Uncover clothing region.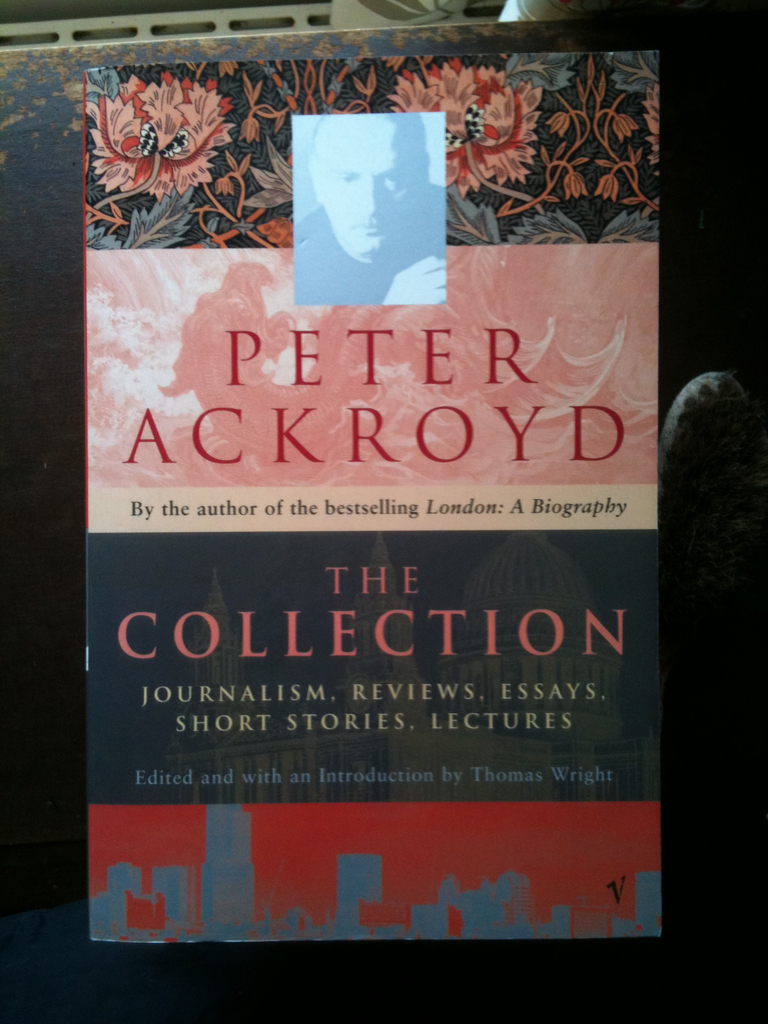
Uncovered: {"left": 291, "top": 170, "right": 440, "bottom": 309}.
